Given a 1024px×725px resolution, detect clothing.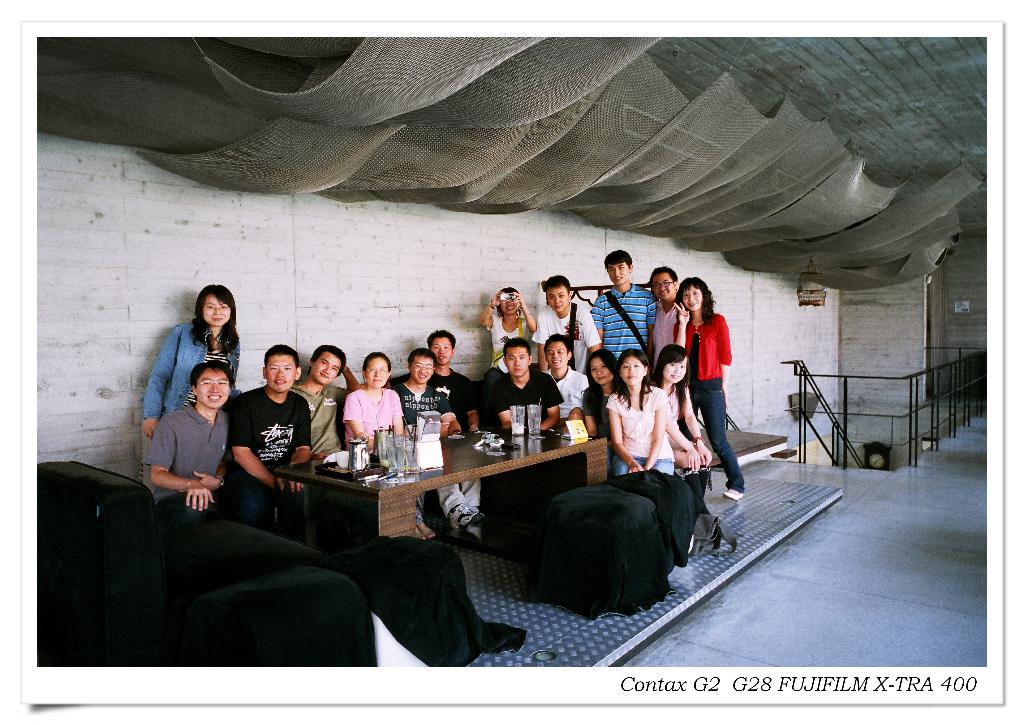
653 290 678 373.
